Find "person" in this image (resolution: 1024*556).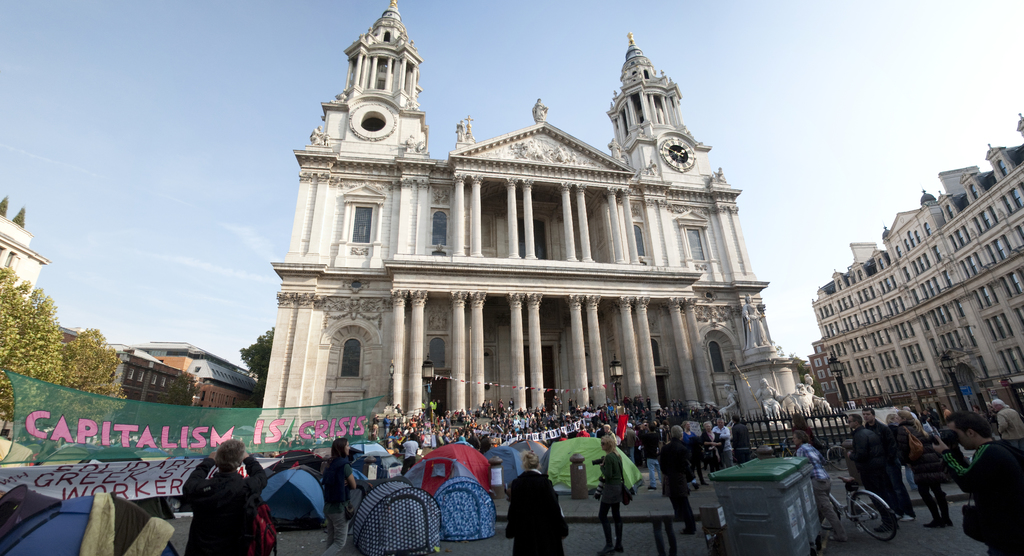
left=716, top=381, right=741, bottom=415.
